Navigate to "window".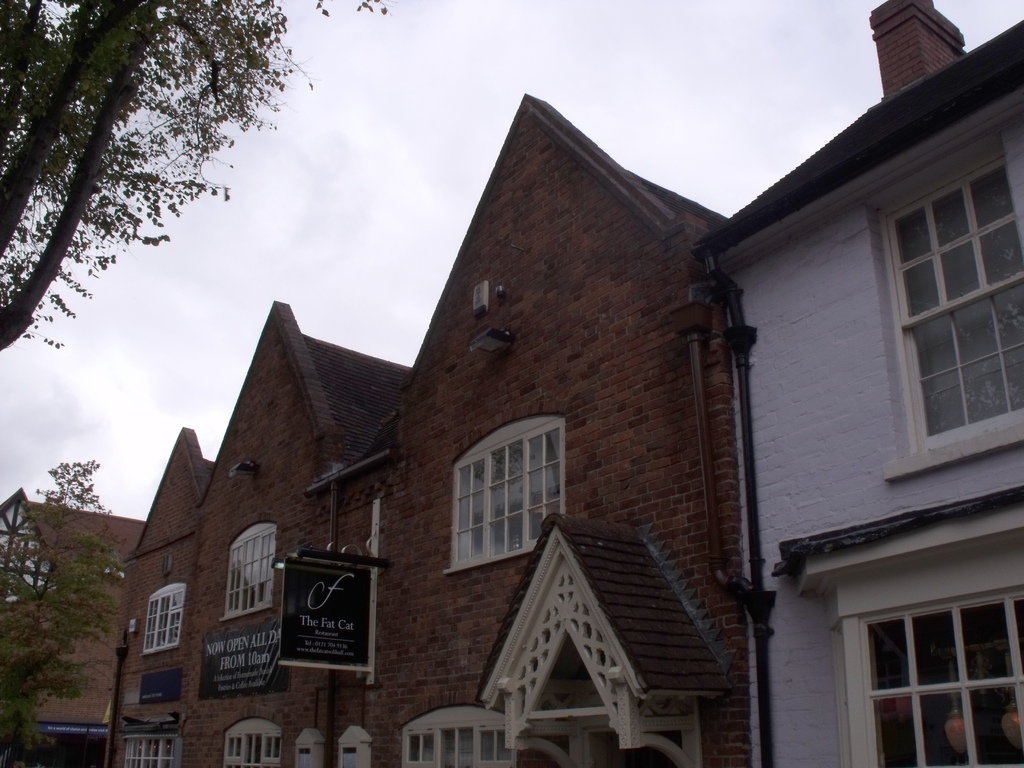
Navigation target: x1=138, y1=580, x2=184, y2=651.
